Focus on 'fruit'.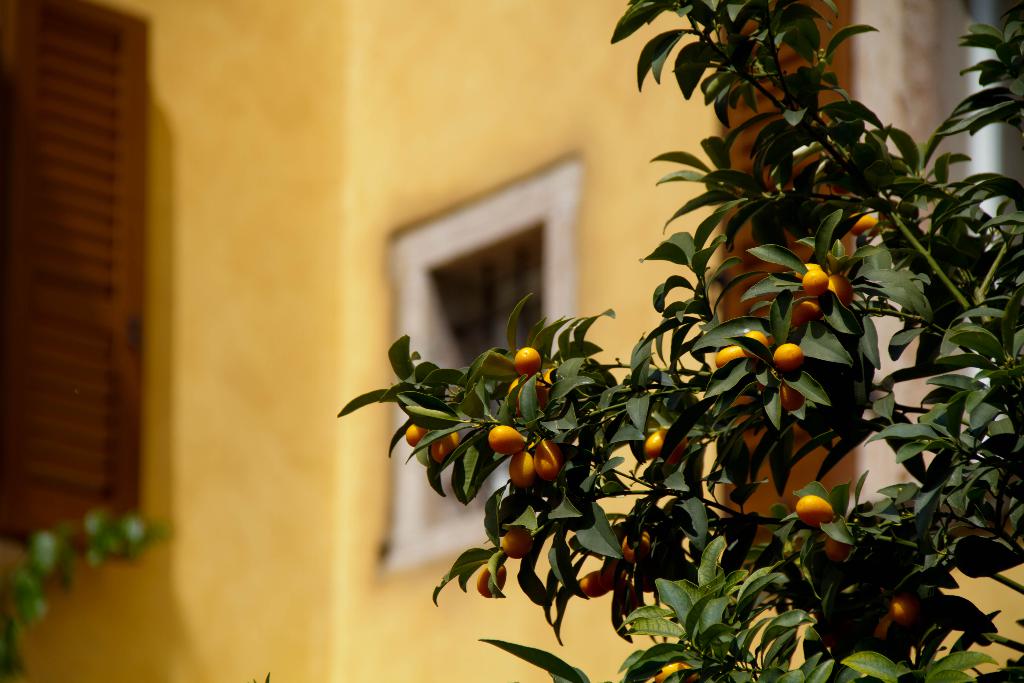
Focused at [826,529,850,567].
